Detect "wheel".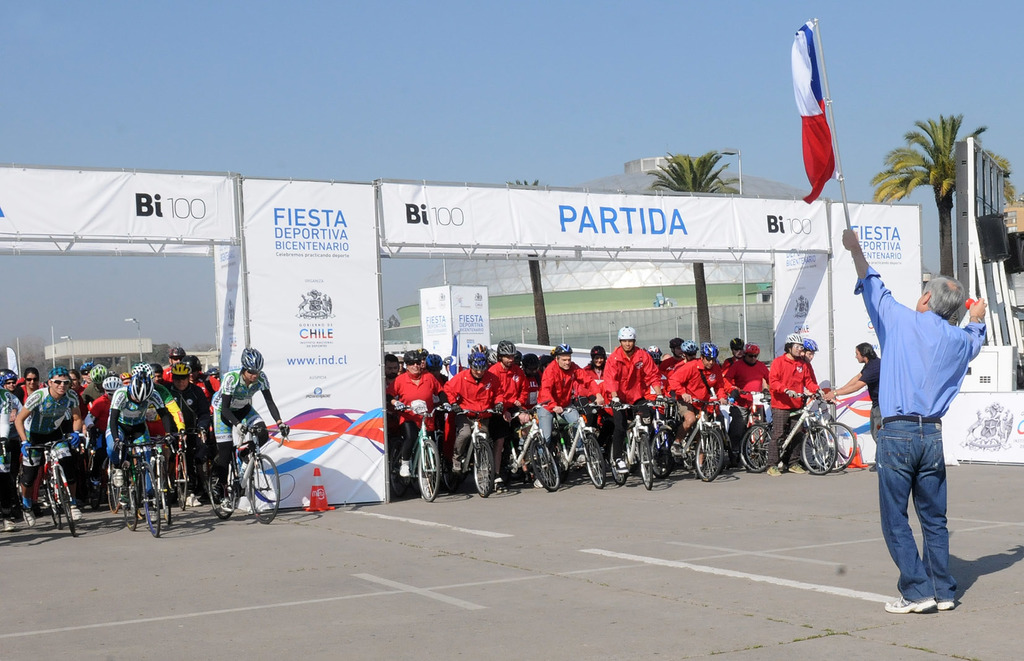
Detected at 710:427:727:477.
